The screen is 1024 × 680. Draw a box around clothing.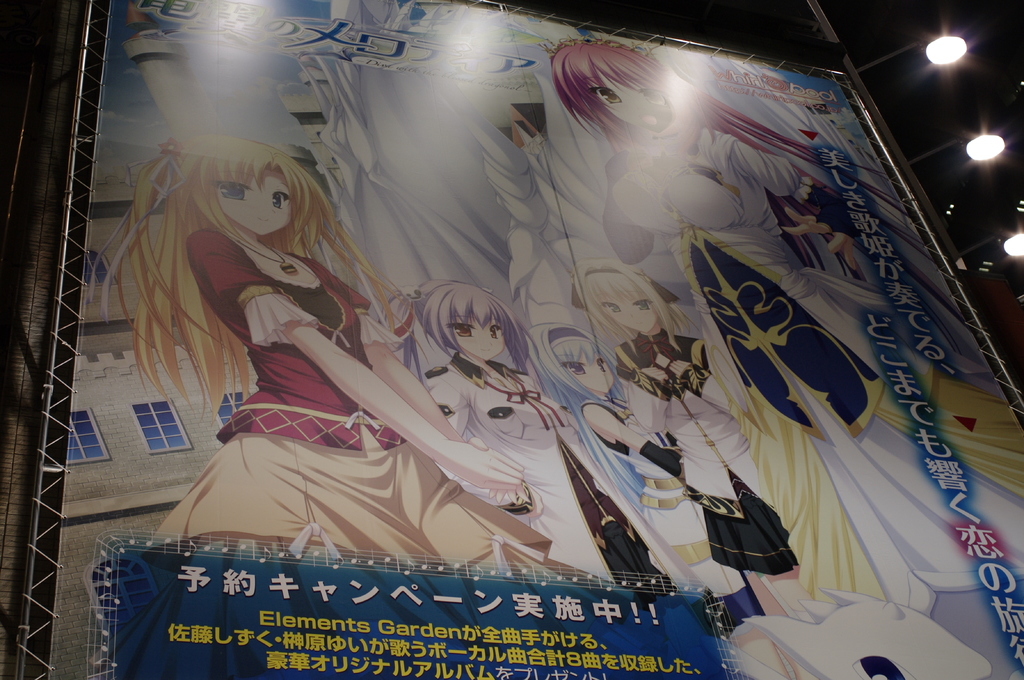
locate(153, 230, 547, 559).
